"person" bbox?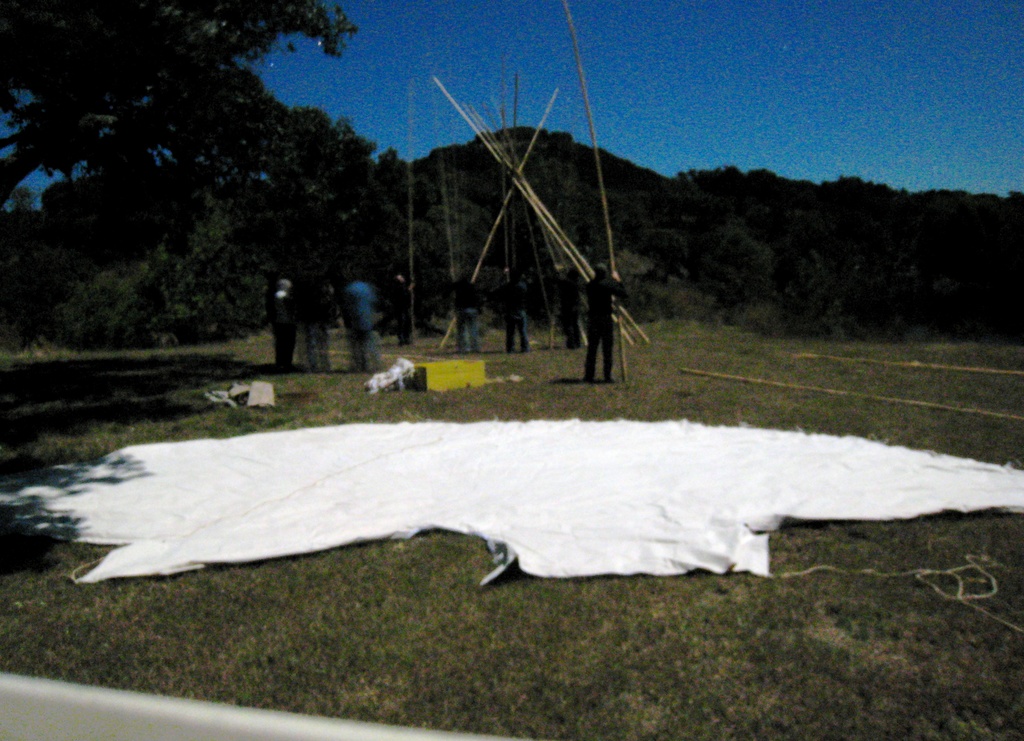
305,277,334,371
